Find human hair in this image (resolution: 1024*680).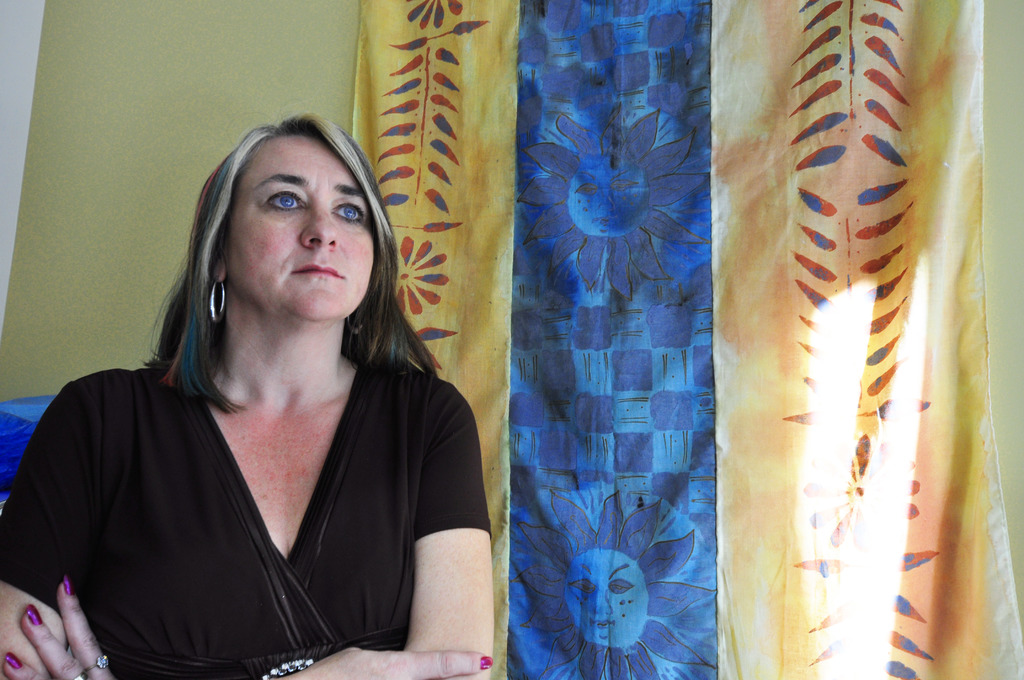
135,120,412,464.
